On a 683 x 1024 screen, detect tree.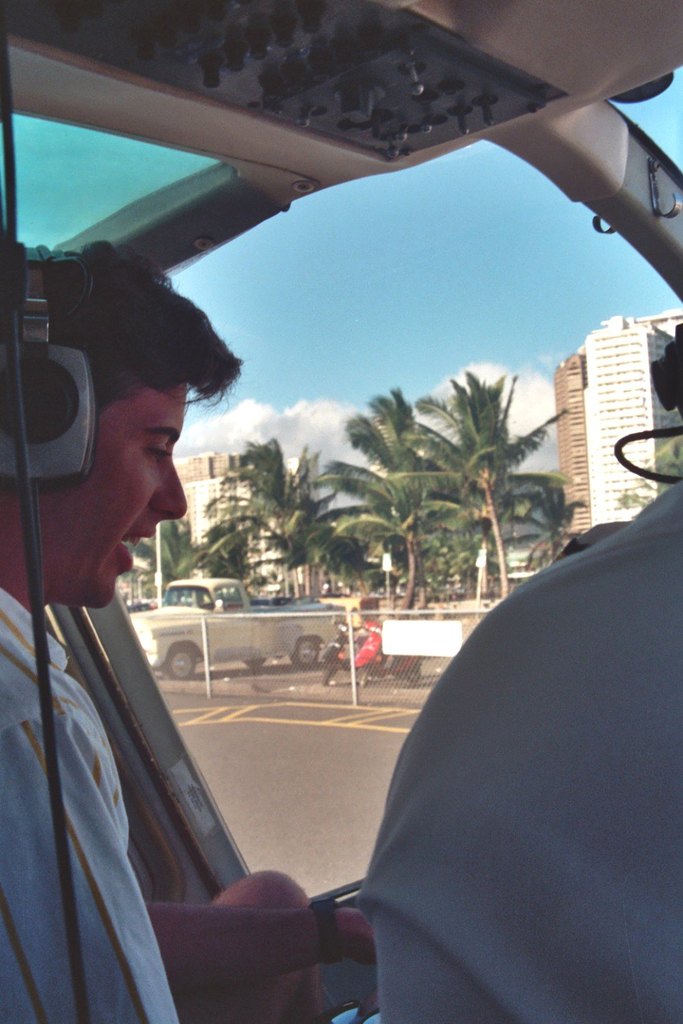
[left=316, top=385, right=458, bottom=604].
